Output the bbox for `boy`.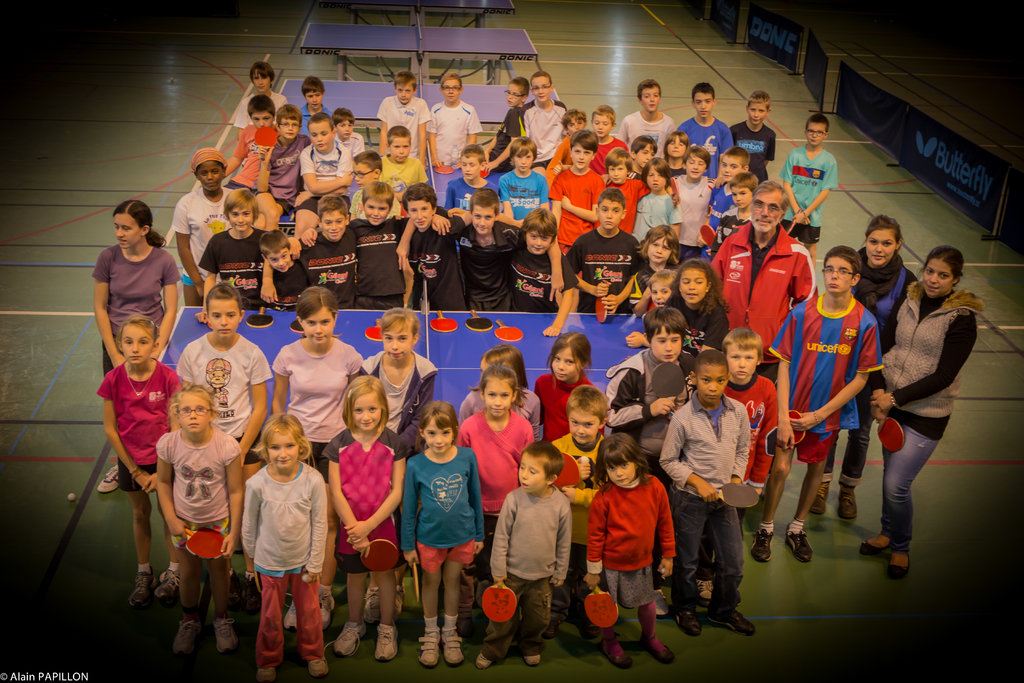
675 146 714 261.
